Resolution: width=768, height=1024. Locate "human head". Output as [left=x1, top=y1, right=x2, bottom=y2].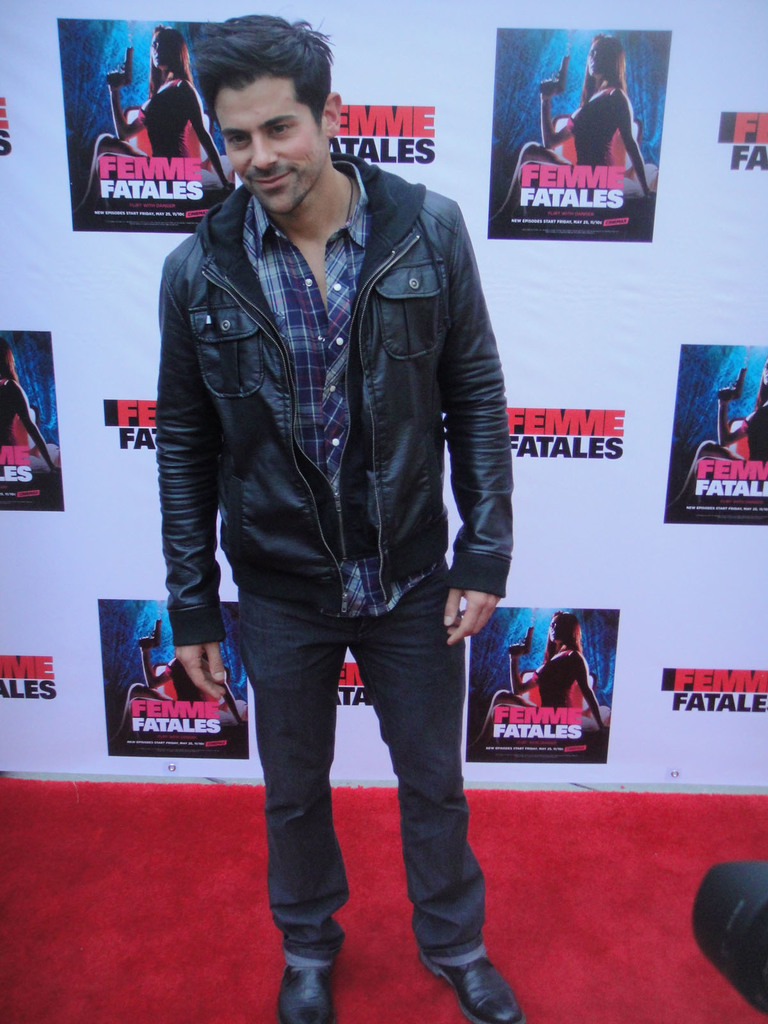
[left=584, top=33, right=621, bottom=79].
